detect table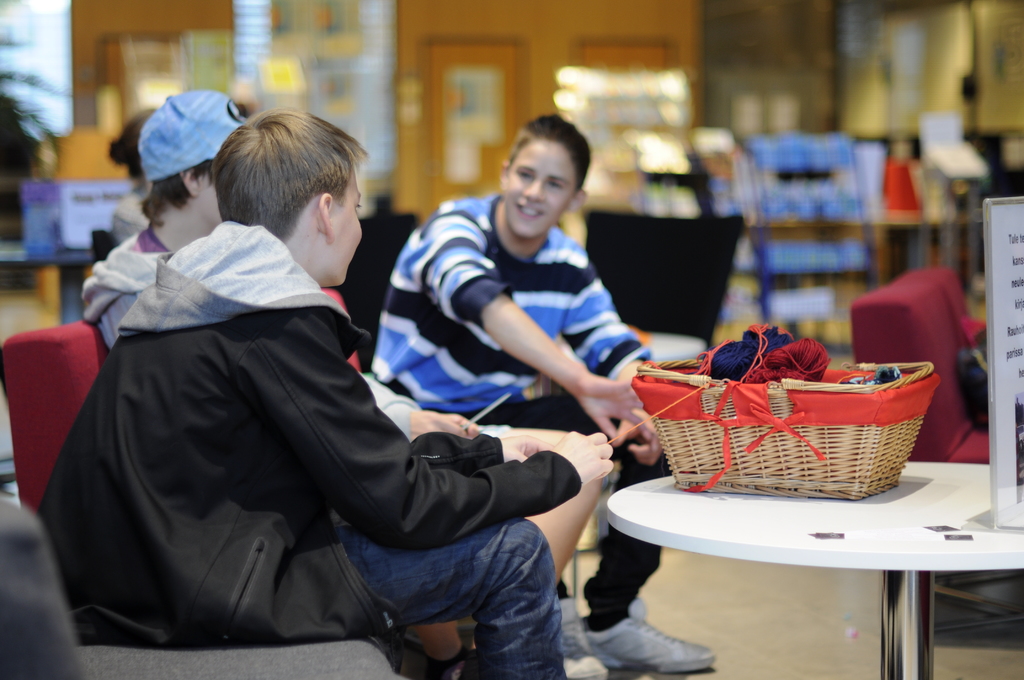
605 462 1023 679
